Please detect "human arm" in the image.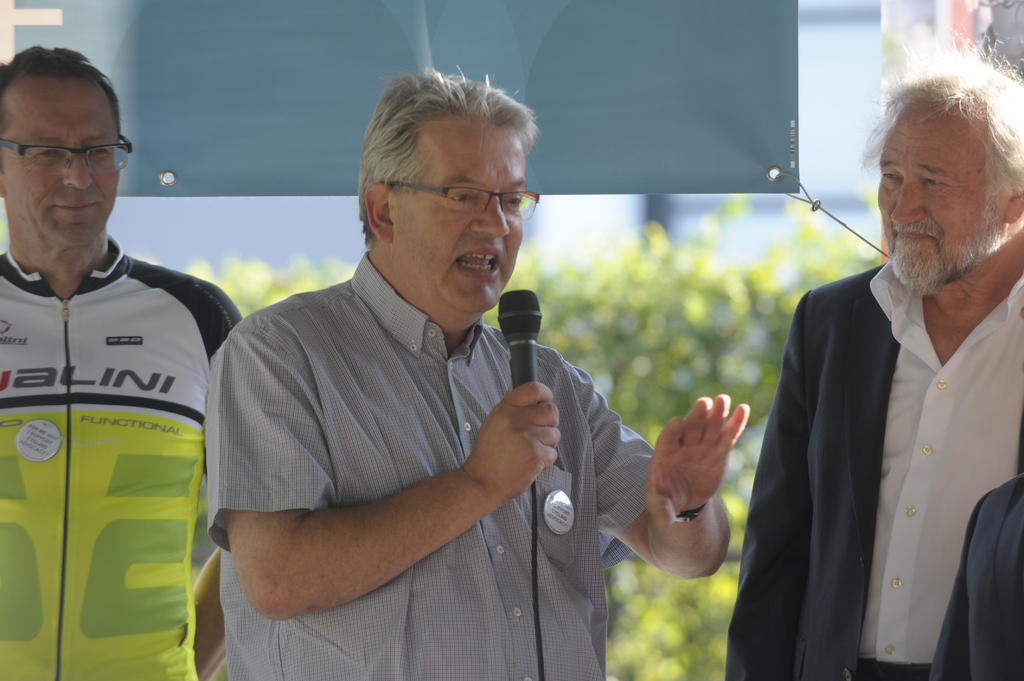
[left=164, top=389, right=580, bottom=636].
